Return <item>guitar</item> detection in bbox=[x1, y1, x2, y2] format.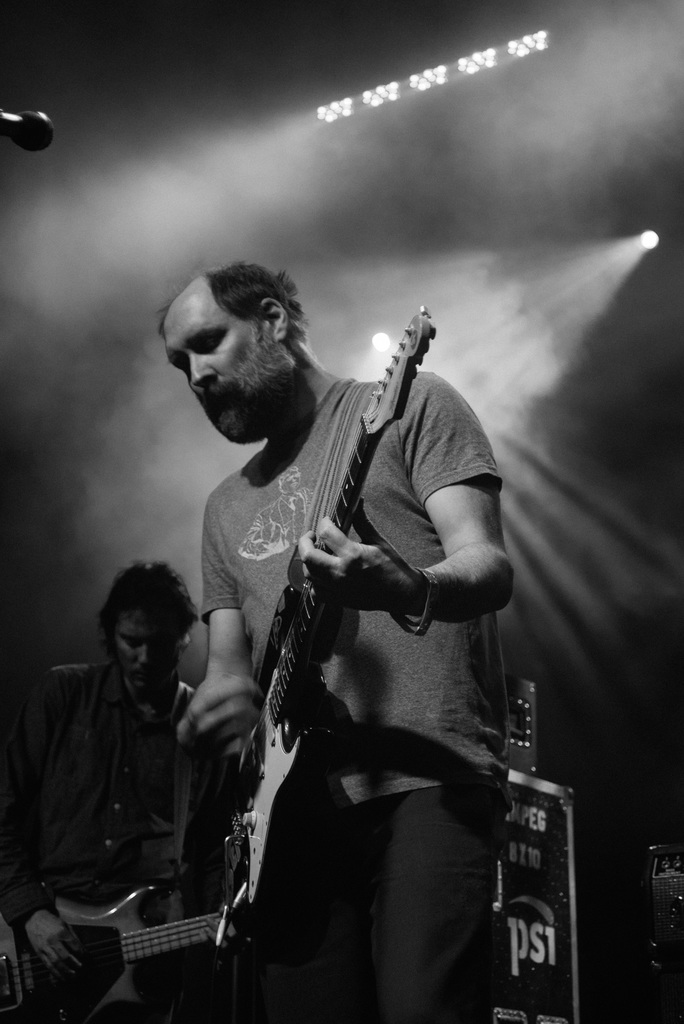
bbox=[0, 881, 232, 1023].
